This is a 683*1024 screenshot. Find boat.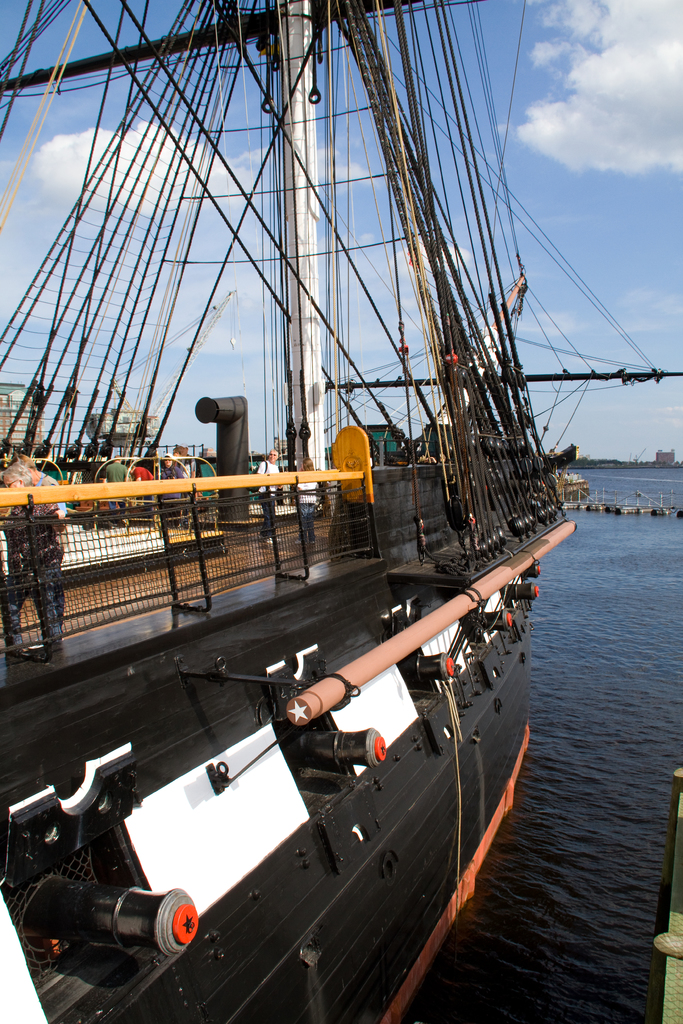
Bounding box: <bbox>0, 0, 680, 1023</bbox>.
